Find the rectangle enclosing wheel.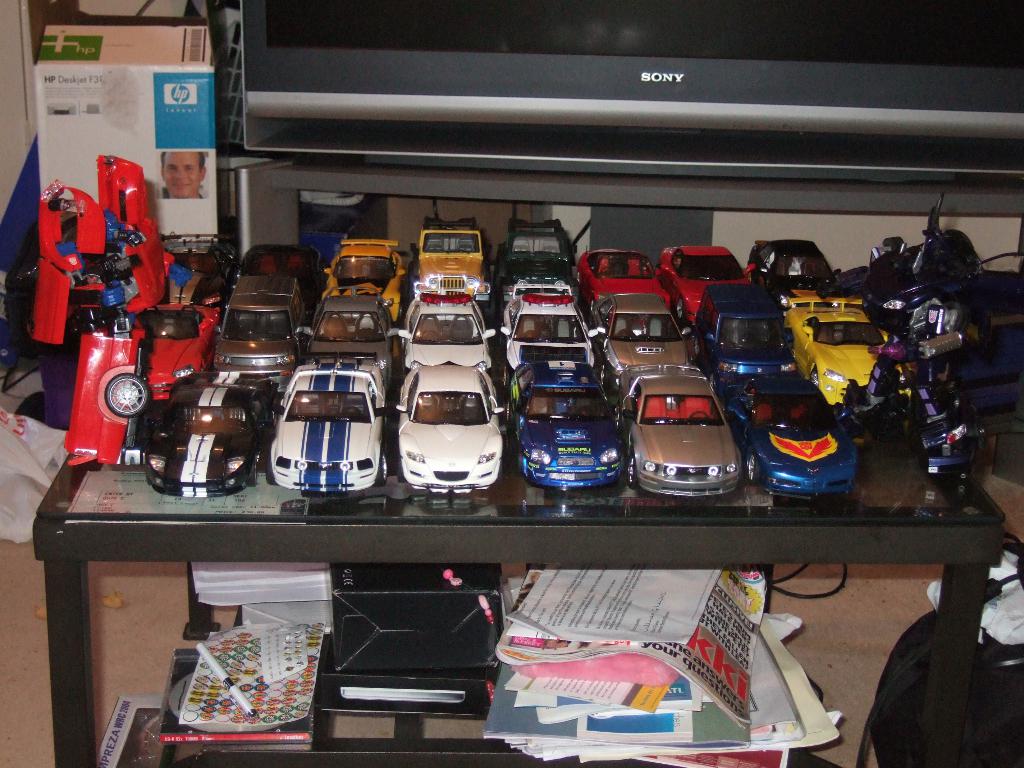
(left=603, top=364, right=608, bottom=386).
